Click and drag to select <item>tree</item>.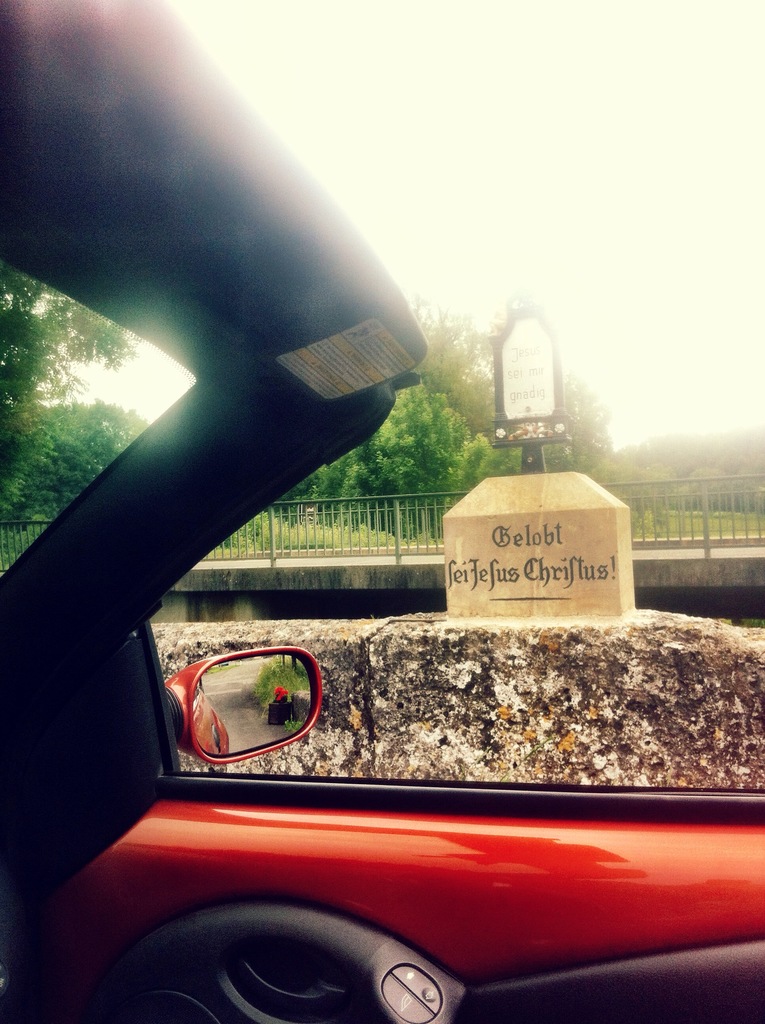
Selection: select_region(266, 285, 620, 550).
